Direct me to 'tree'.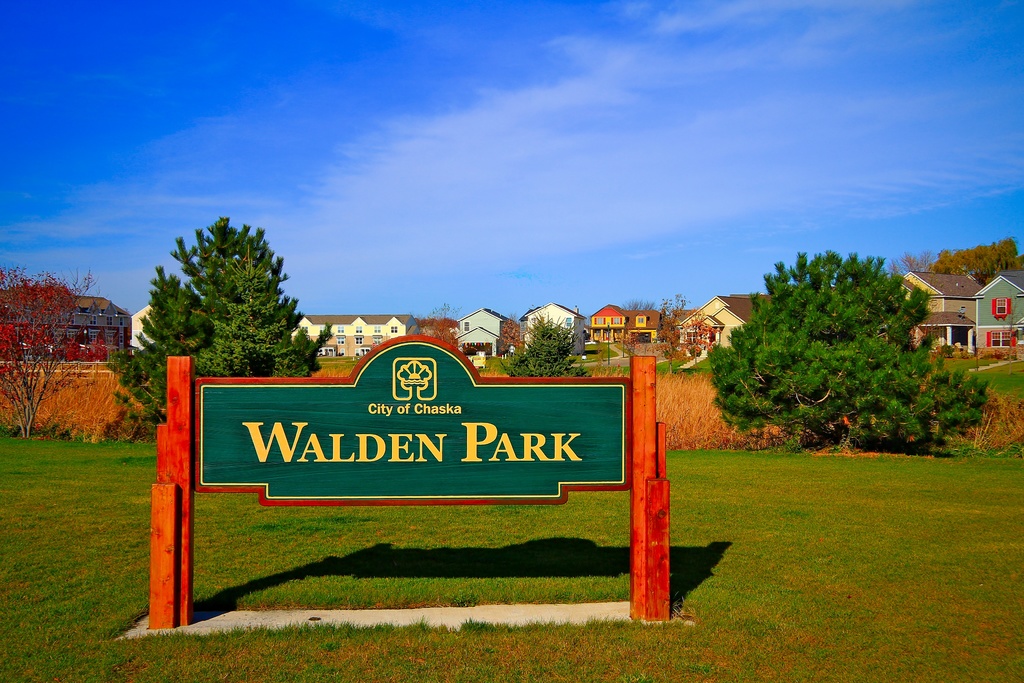
Direction: crop(499, 311, 530, 359).
